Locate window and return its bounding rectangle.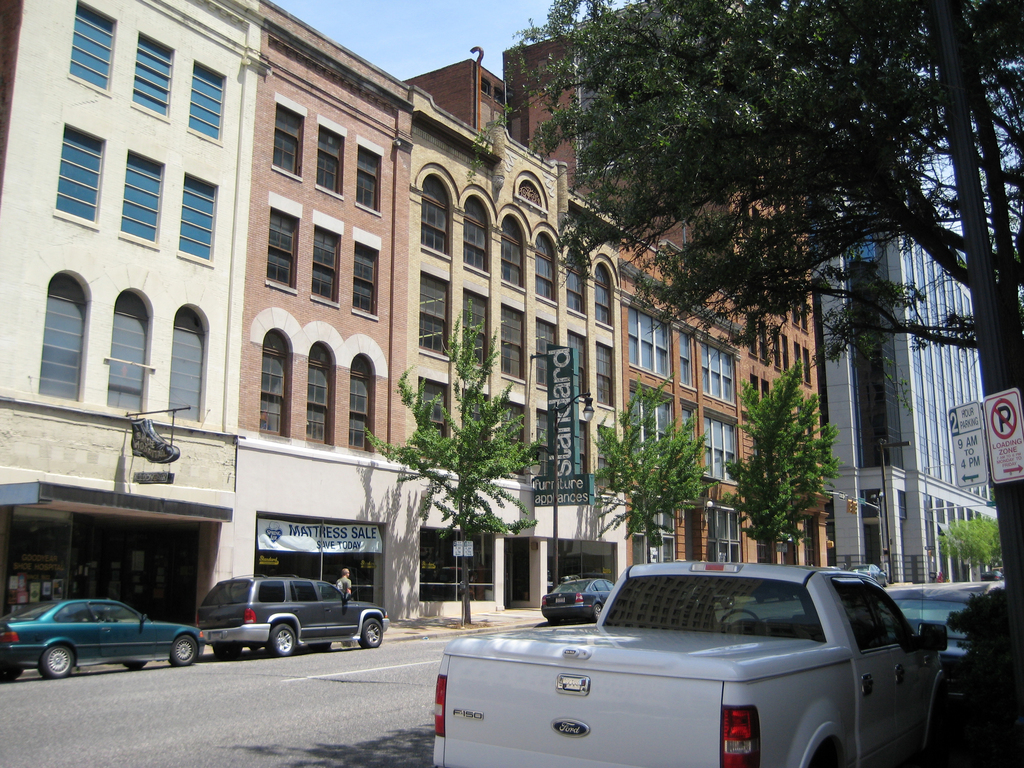
pyautogui.locateOnScreen(458, 392, 490, 446).
